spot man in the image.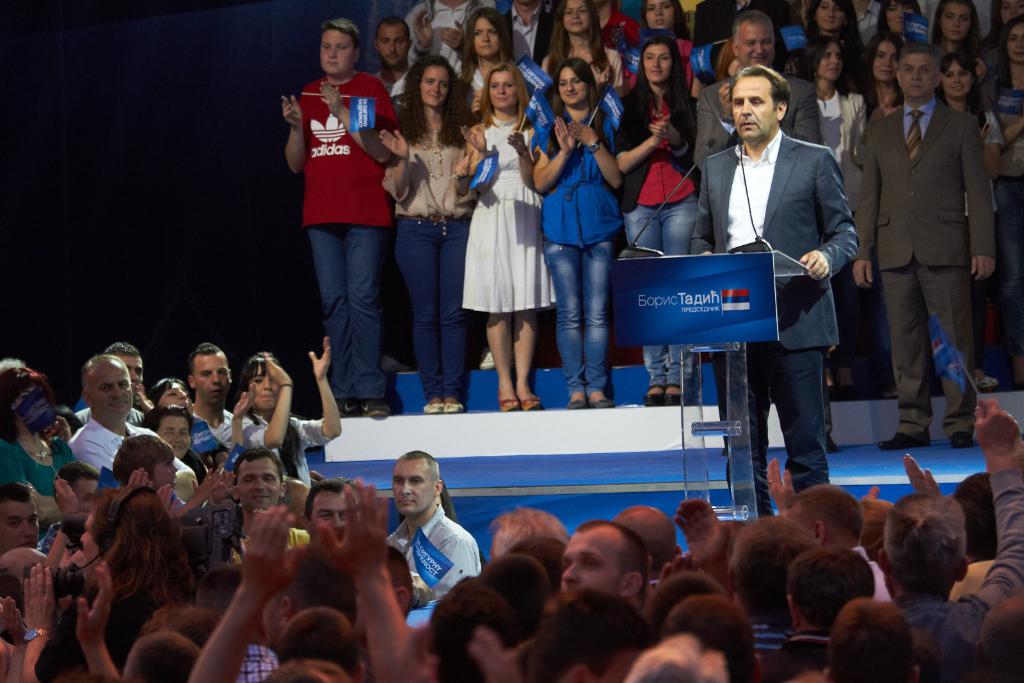
man found at box(77, 342, 151, 428).
